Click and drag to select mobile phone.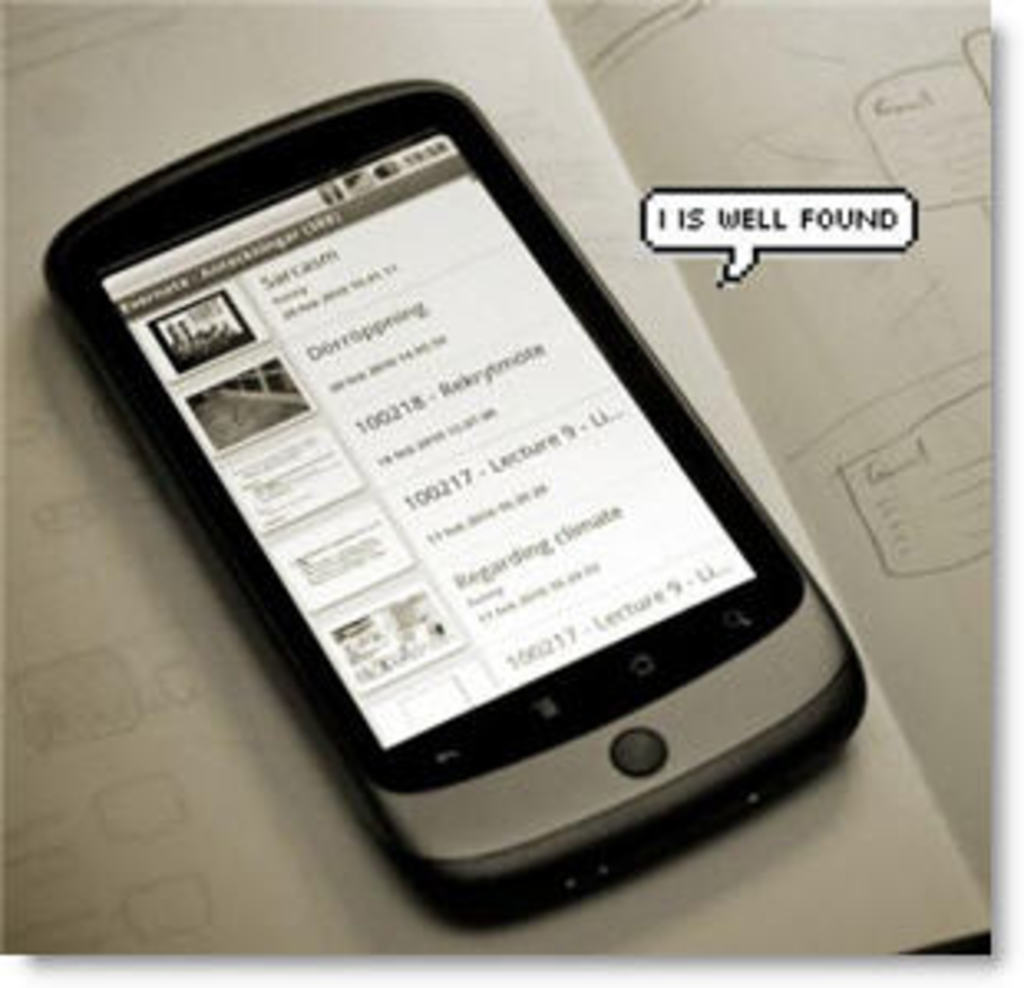
Selection: left=40, top=76, right=875, bottom=929.
